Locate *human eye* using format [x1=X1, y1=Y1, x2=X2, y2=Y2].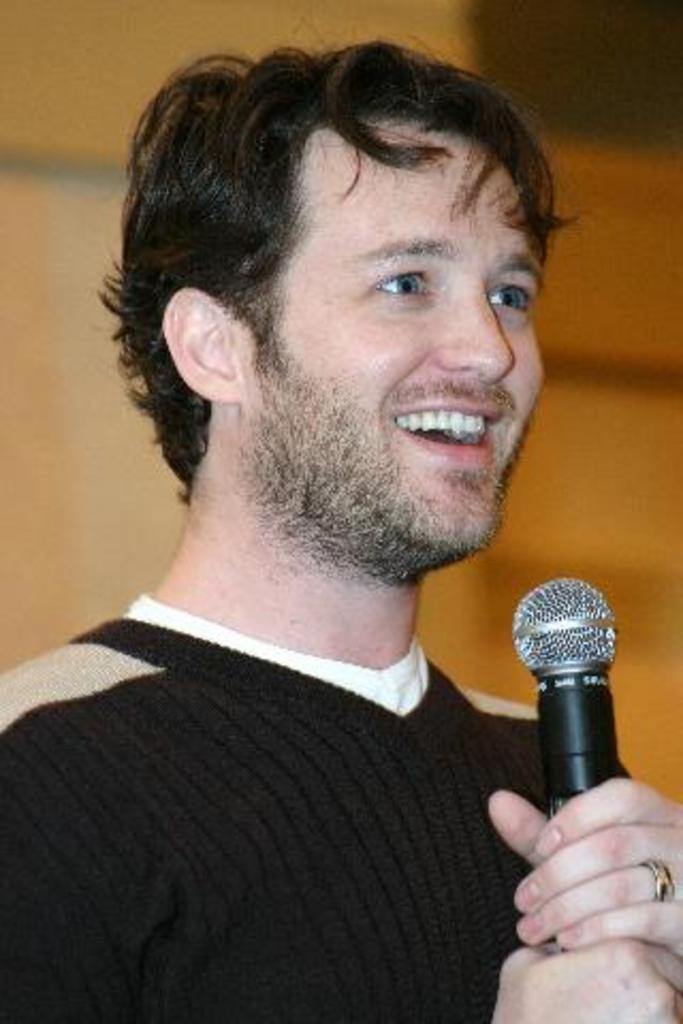
[x1=369, y1=267, x2=438, y2=301].
